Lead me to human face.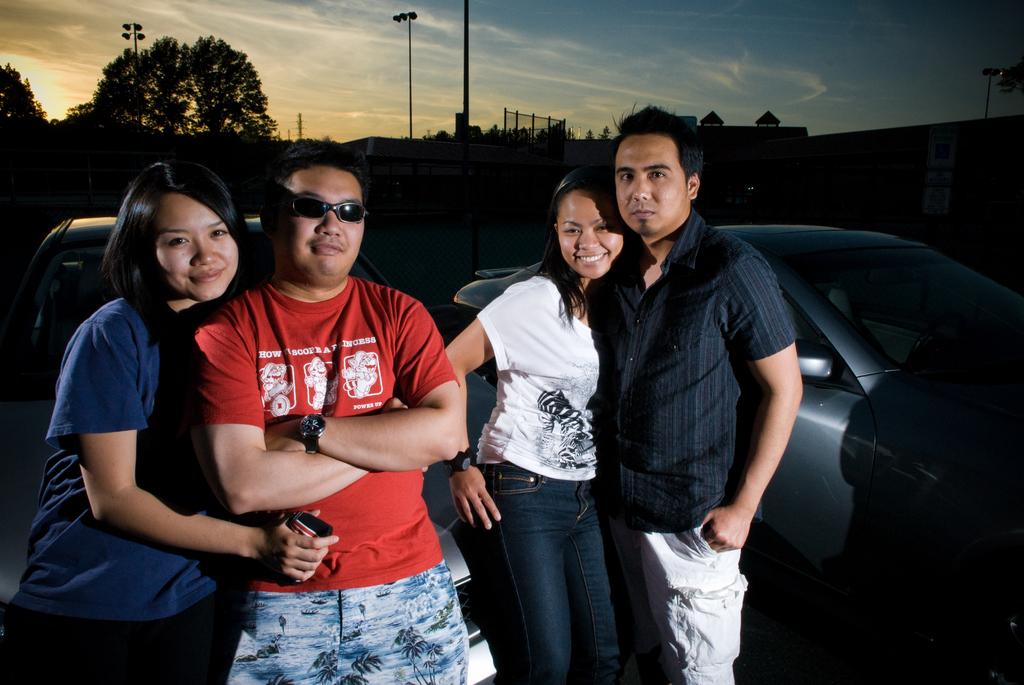
Lead to [left=556, top=190, right=627, bottom=283].
